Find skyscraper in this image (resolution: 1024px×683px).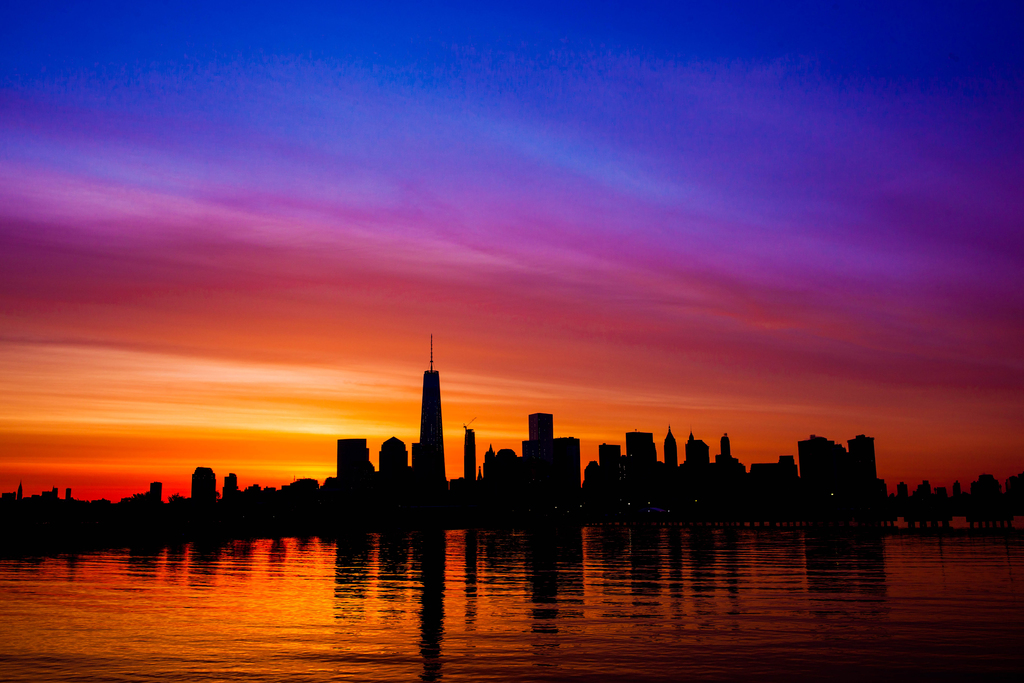
684 430 713 470.
